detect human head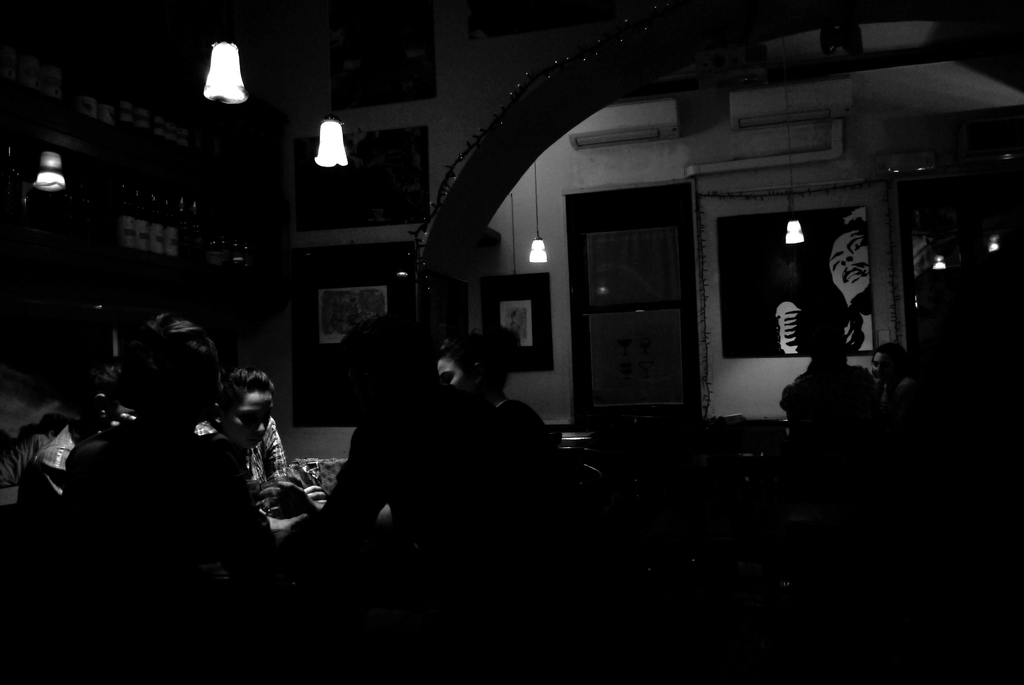
218:375:275:449
